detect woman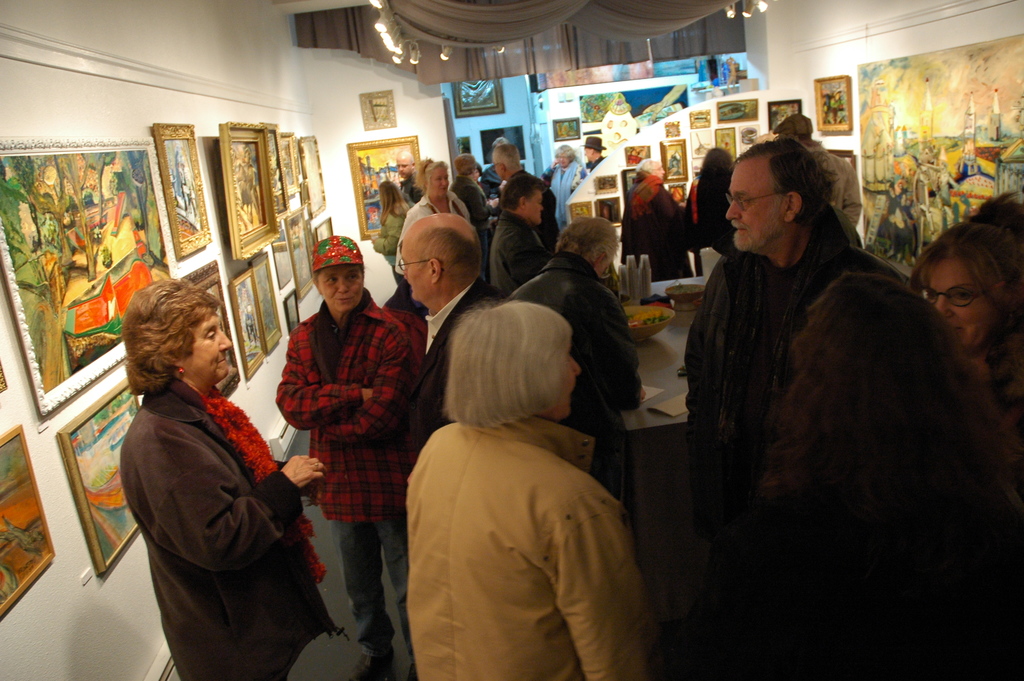
<bbox>546, 146, 586, 241</bbox>
